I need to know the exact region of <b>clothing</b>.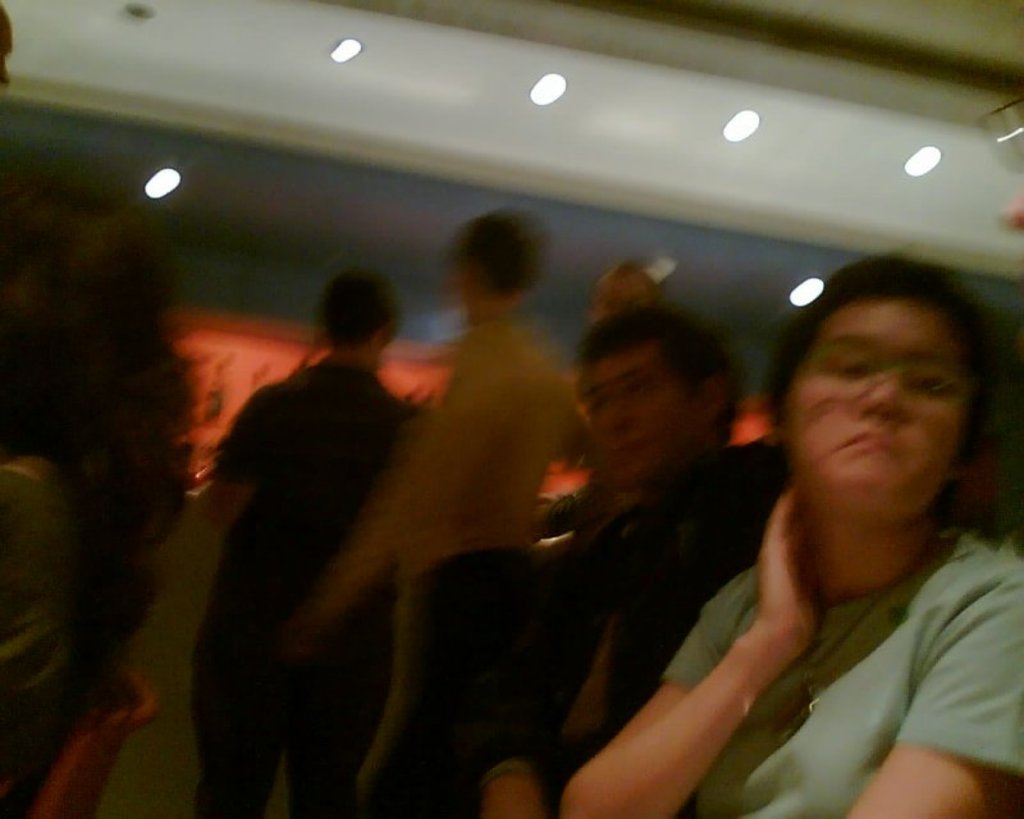
Region: [188, 367, 422, 809].
